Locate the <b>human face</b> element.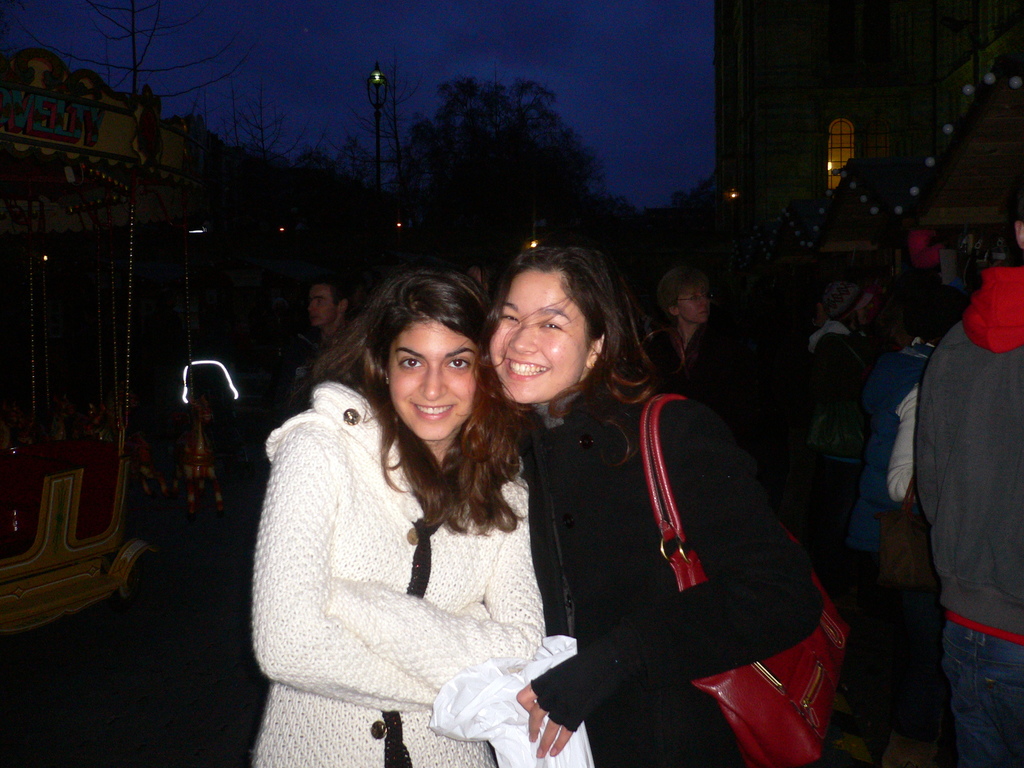
Element bbox: 674/286/712/321.
